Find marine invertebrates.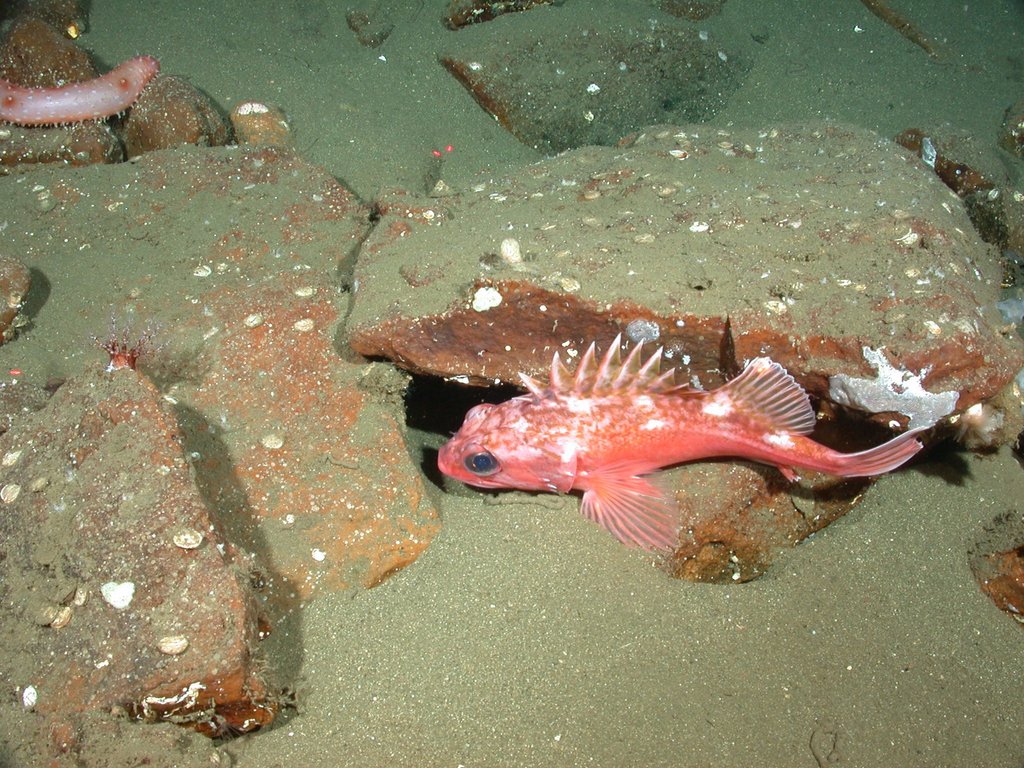
<box>1,59,164,132</box>.
